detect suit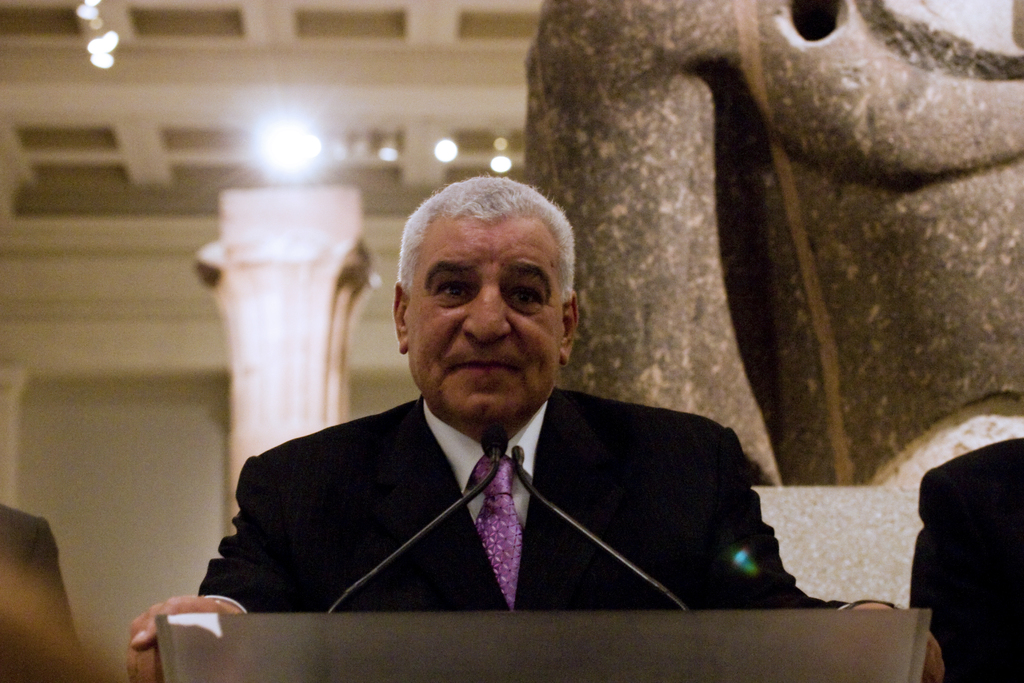
[left=191, top=327, right=799, bottom=618]
